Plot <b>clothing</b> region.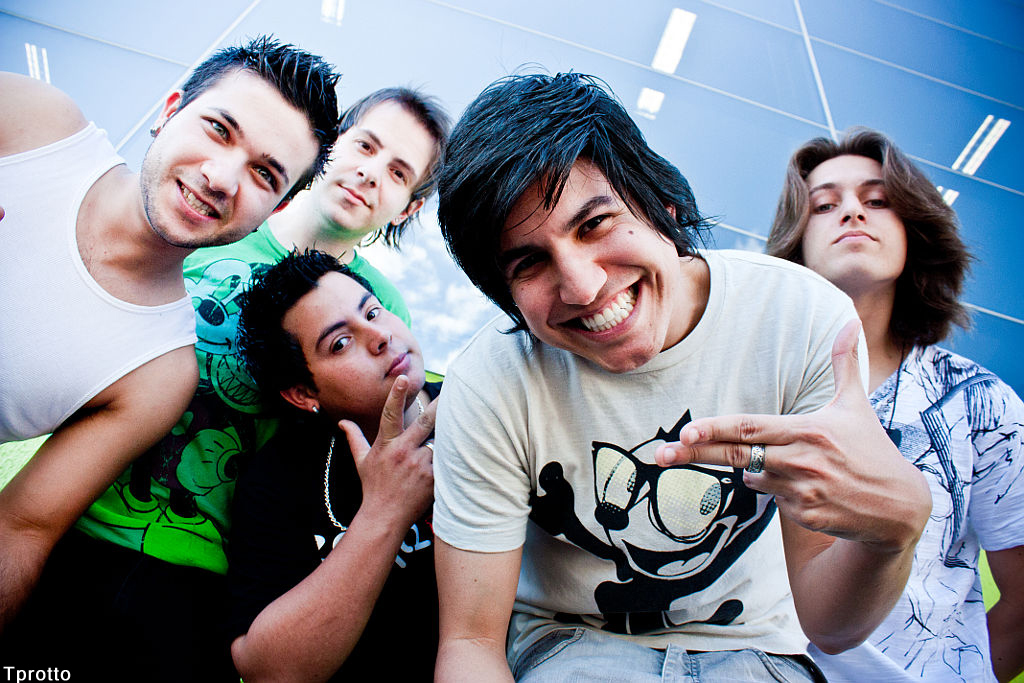
Plotted at [left=235, top=377, right=457, bottom=682].
